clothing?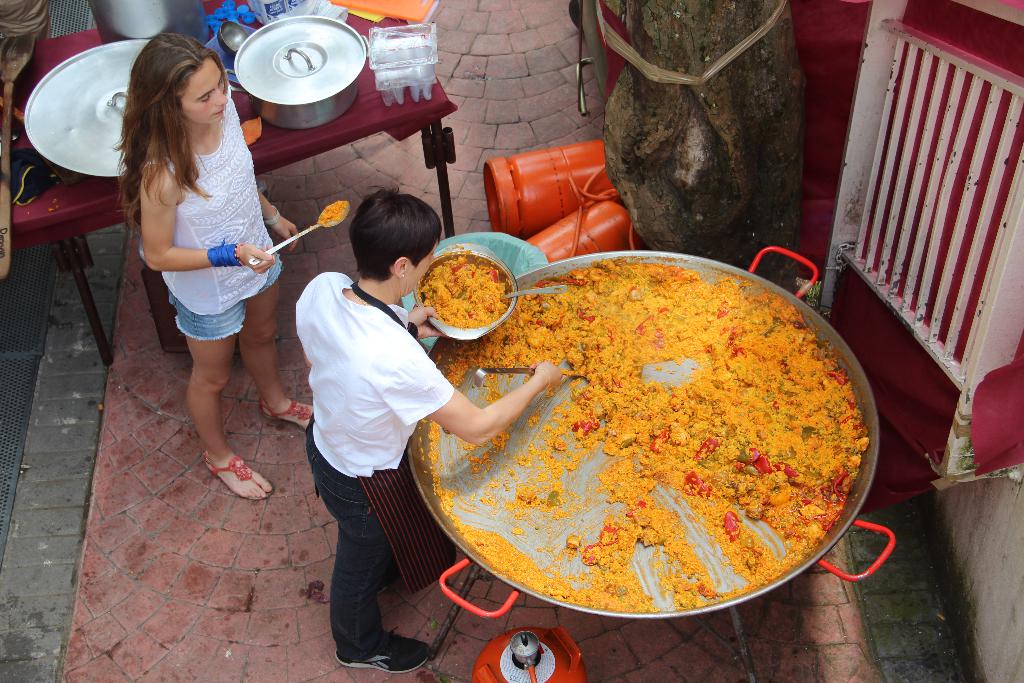
294:268:456:654
